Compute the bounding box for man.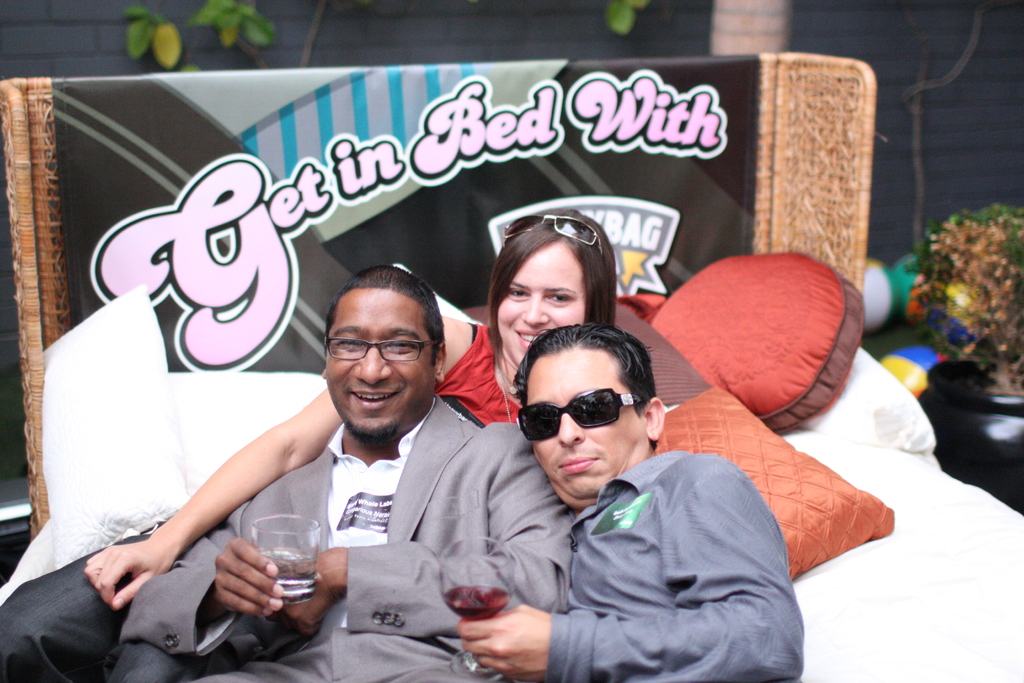
l=452, t=320, r=823, b=682.
